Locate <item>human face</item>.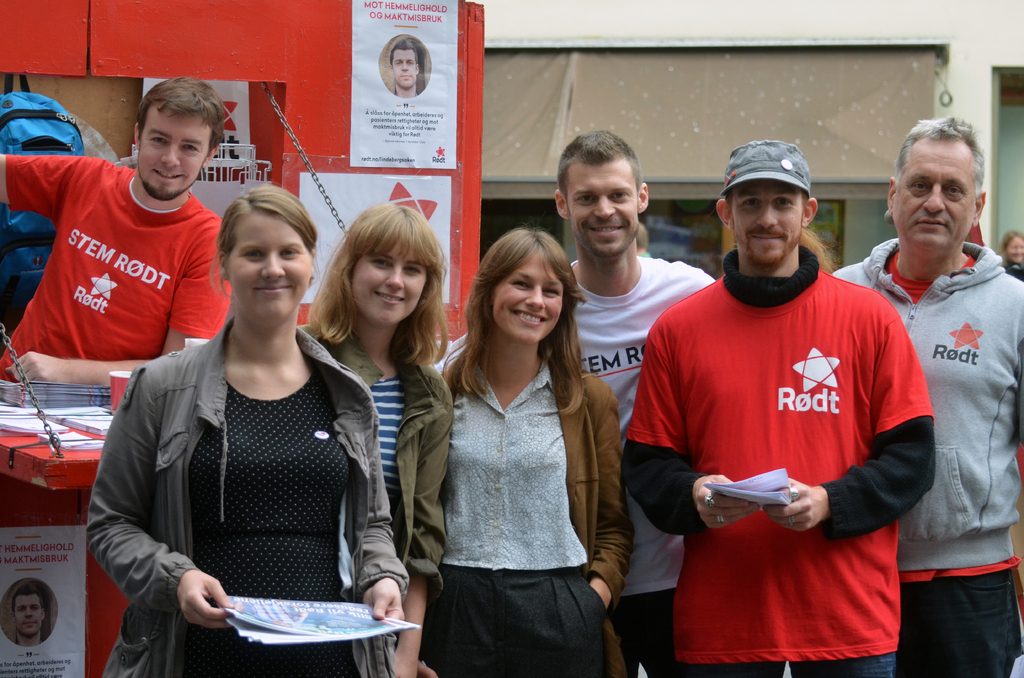
Bounding box: select_region(394, 50, 420, 86).
